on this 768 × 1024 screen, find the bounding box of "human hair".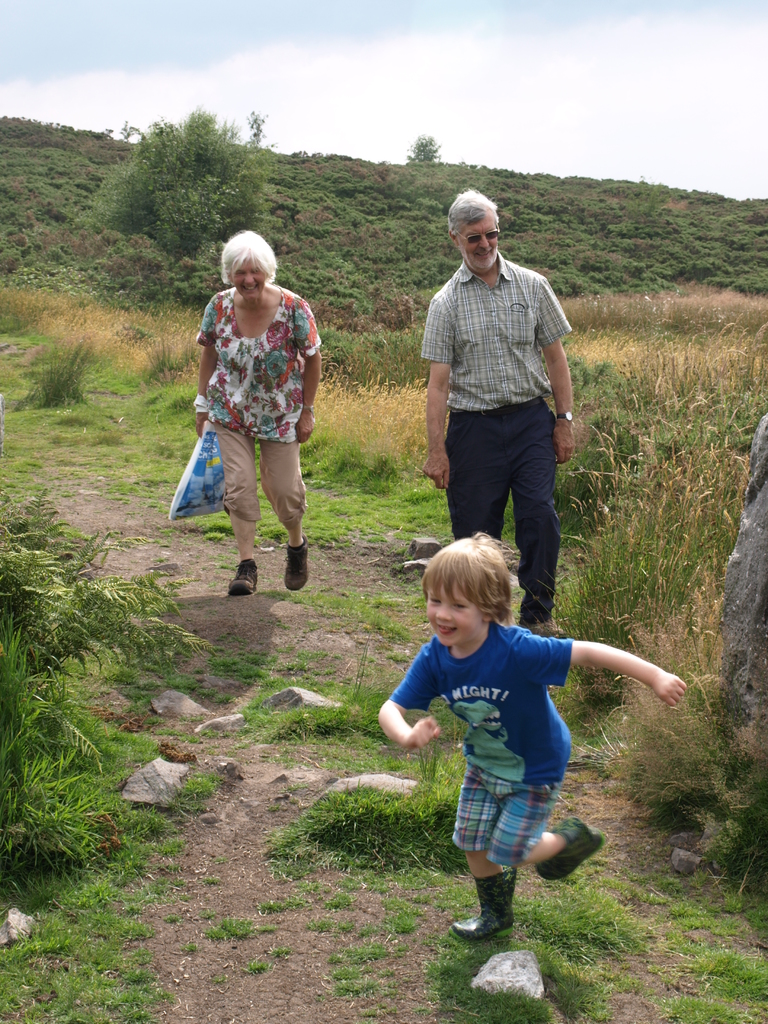
Bounding box: locate(221, 228, 275, 280).
